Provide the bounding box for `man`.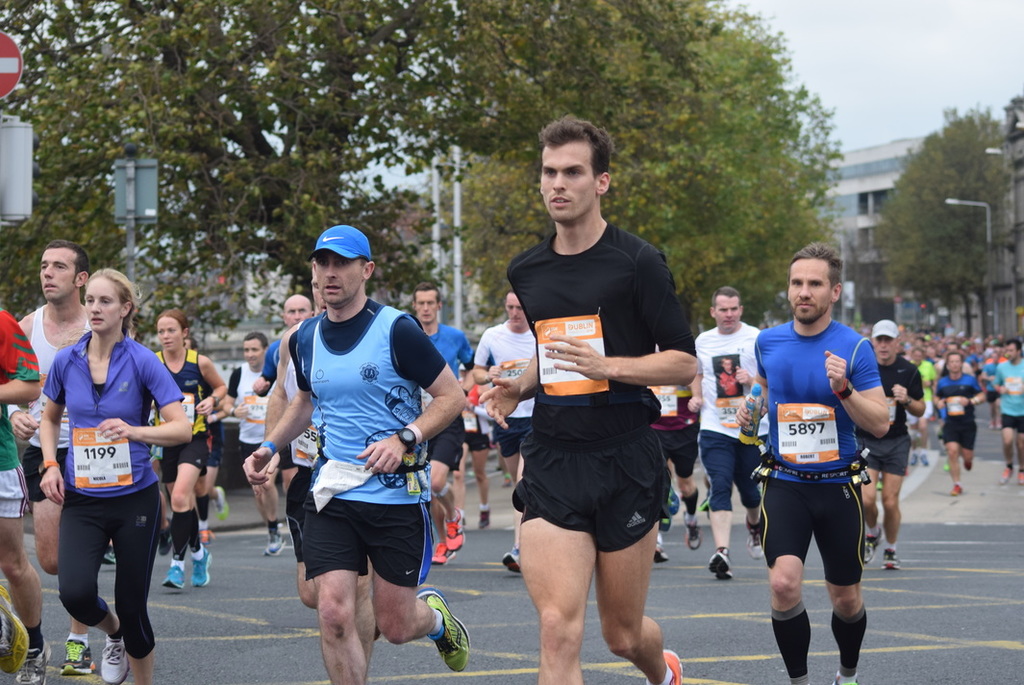
(left=989, top=336, right=1023, bottom=483).
